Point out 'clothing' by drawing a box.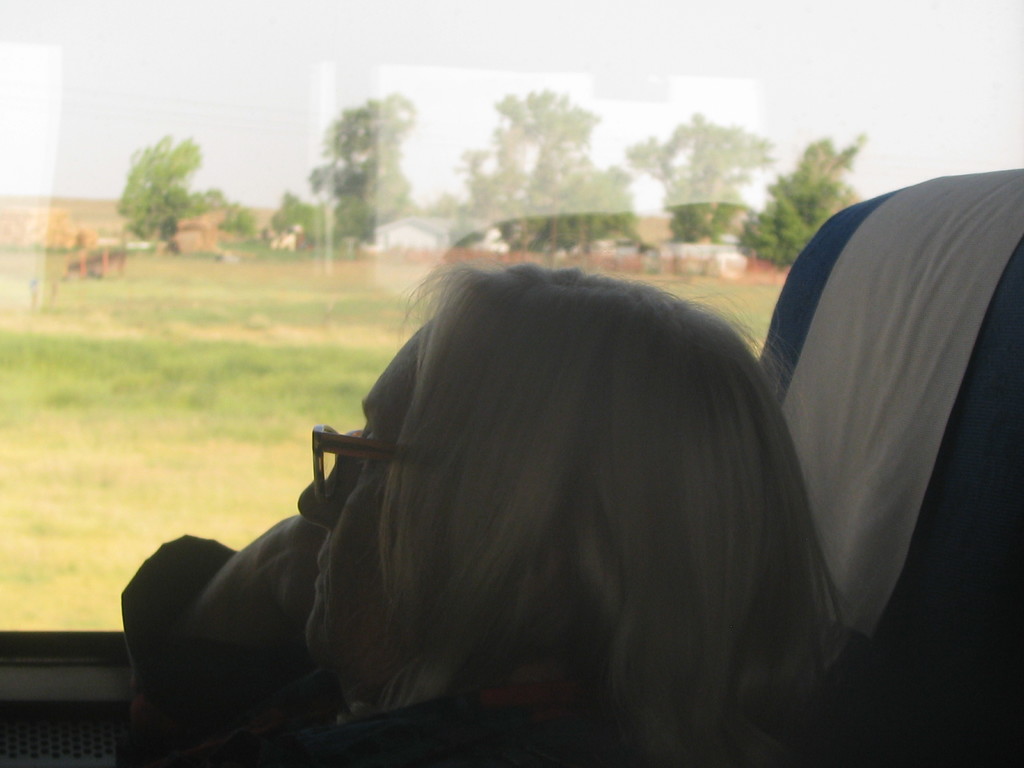
{"left": 109, "top": 531, "right": 886, "bottom": 767}.
